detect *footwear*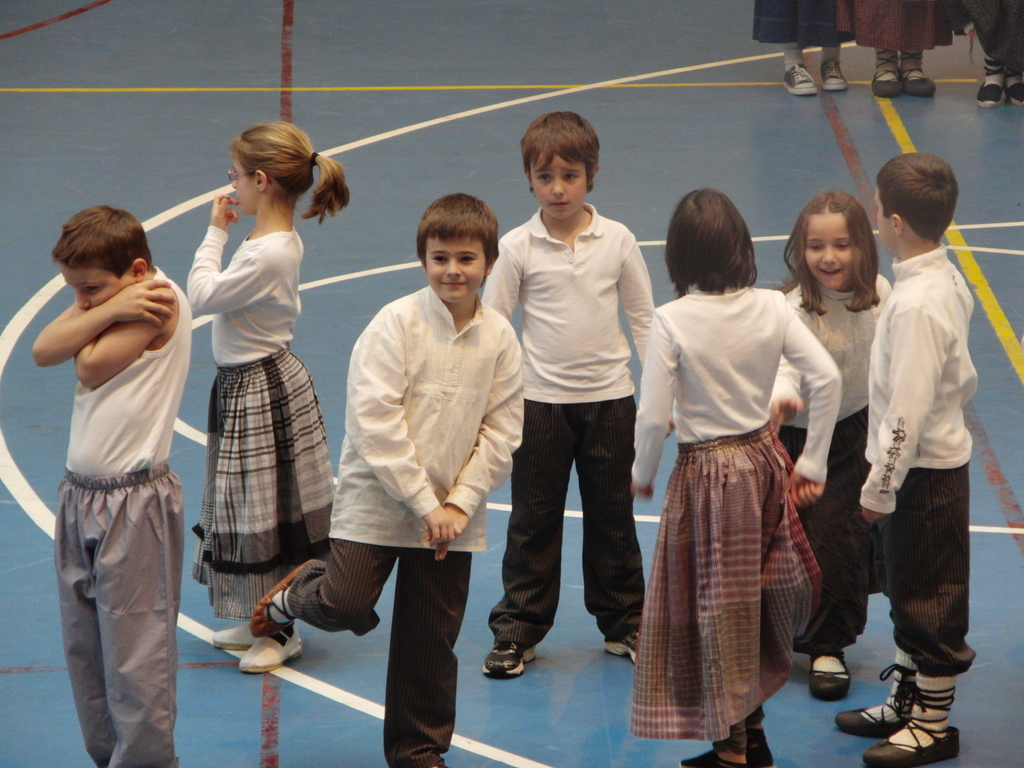
box(803, 644, 851, 704)
